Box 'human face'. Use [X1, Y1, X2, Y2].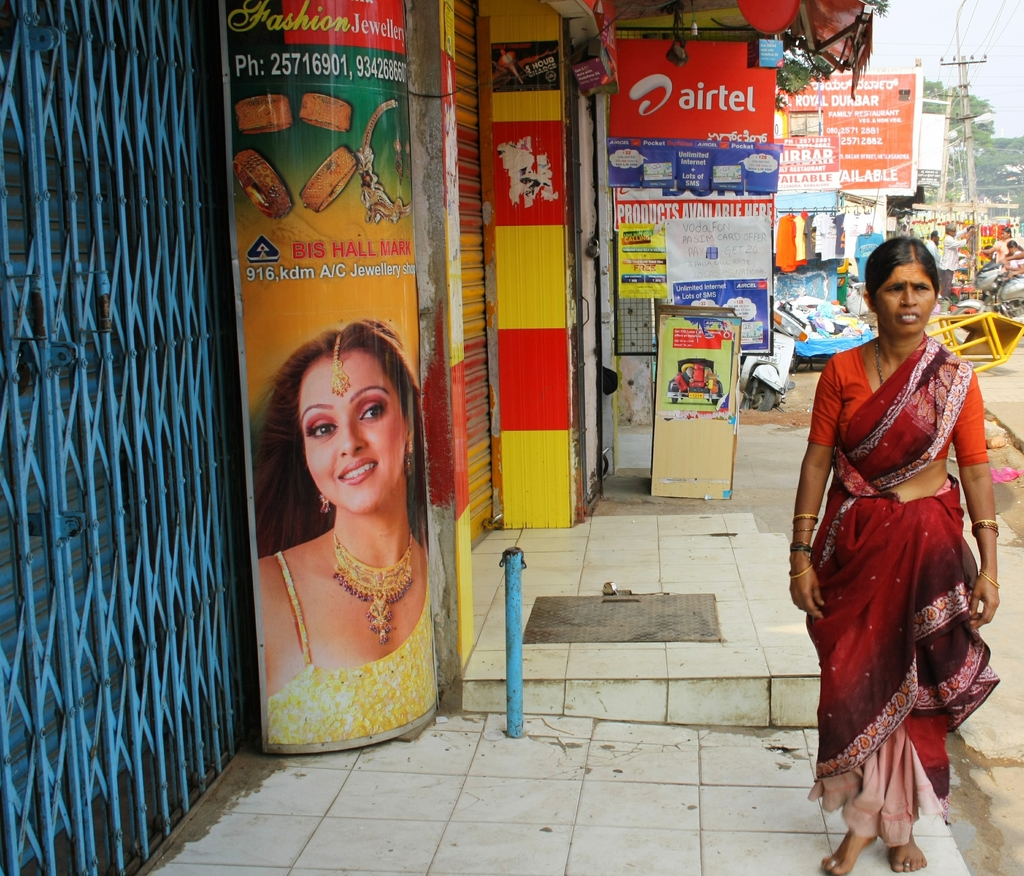
[882, 261, 939, 336].
